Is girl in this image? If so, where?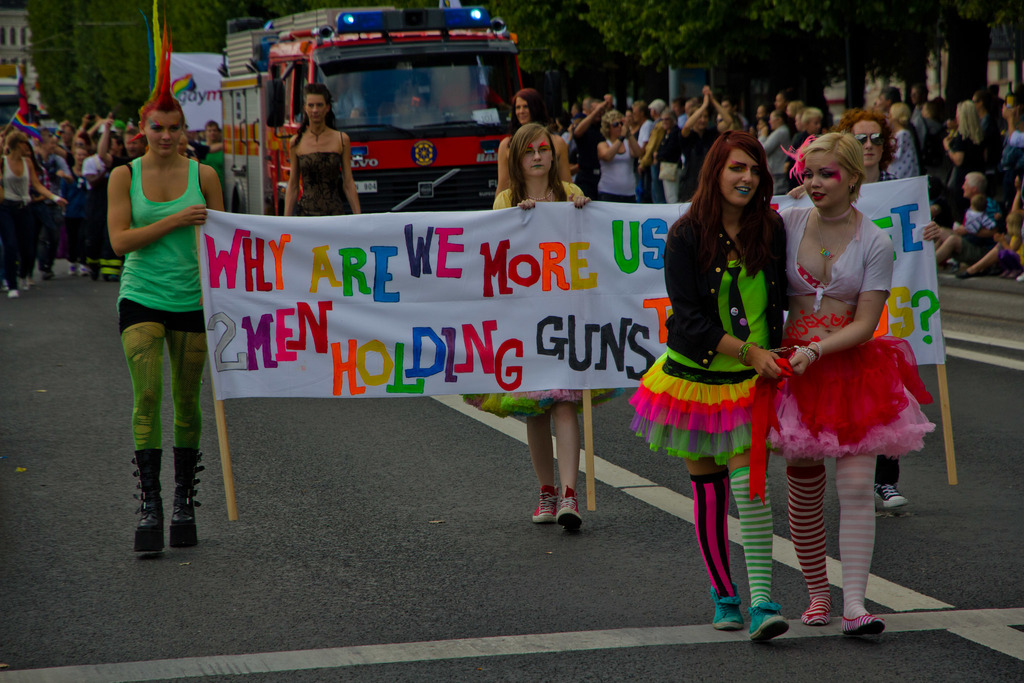
Yes, at box(778, 131, 935, 636).
